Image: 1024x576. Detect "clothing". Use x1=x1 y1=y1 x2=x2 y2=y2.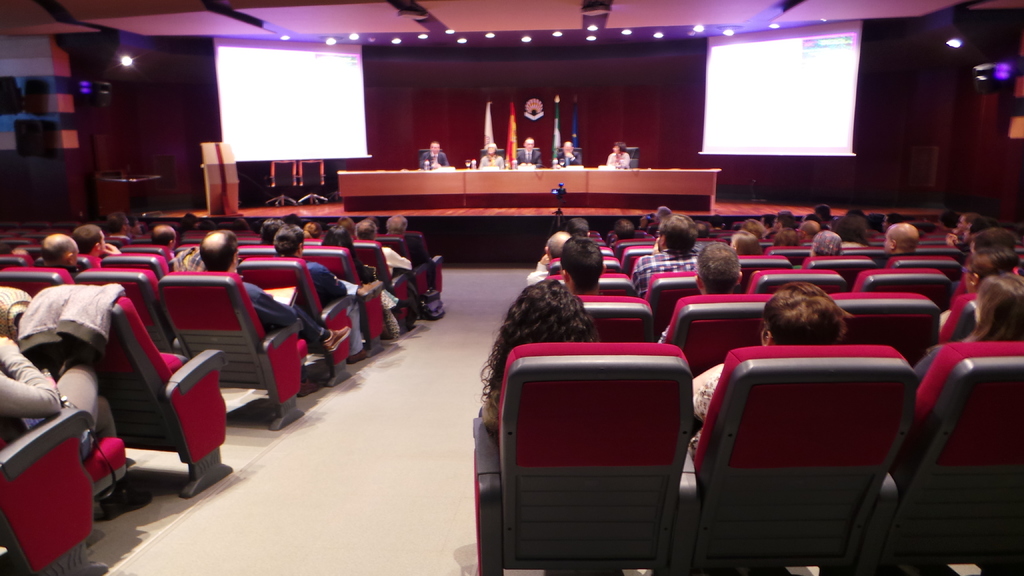
x1=689 y1=360 x2=719 y2=453.
